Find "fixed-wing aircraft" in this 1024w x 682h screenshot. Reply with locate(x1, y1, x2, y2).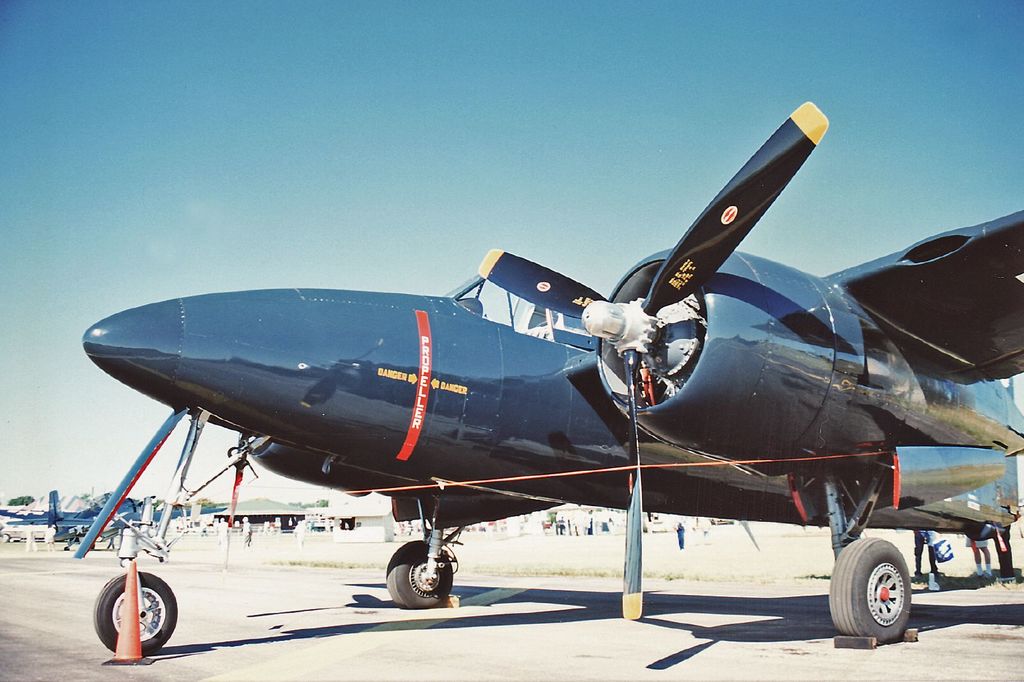
locate(65, 100, 1023, 649).
